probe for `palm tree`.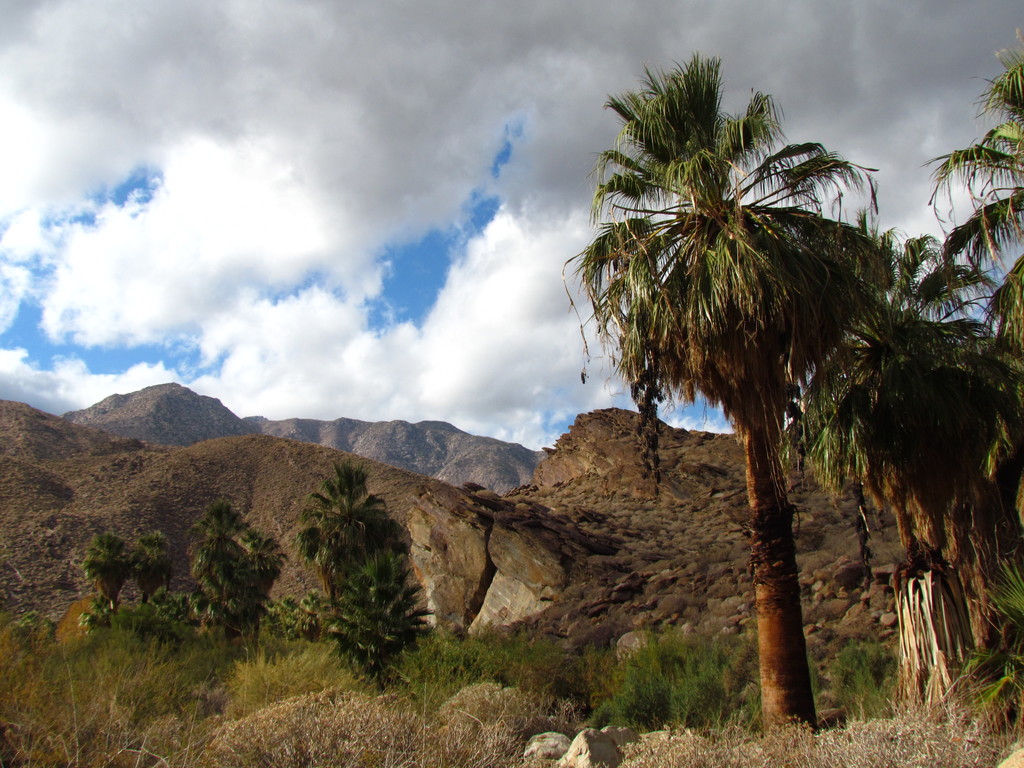
Probe result: (932, 104, 1023, 307).
